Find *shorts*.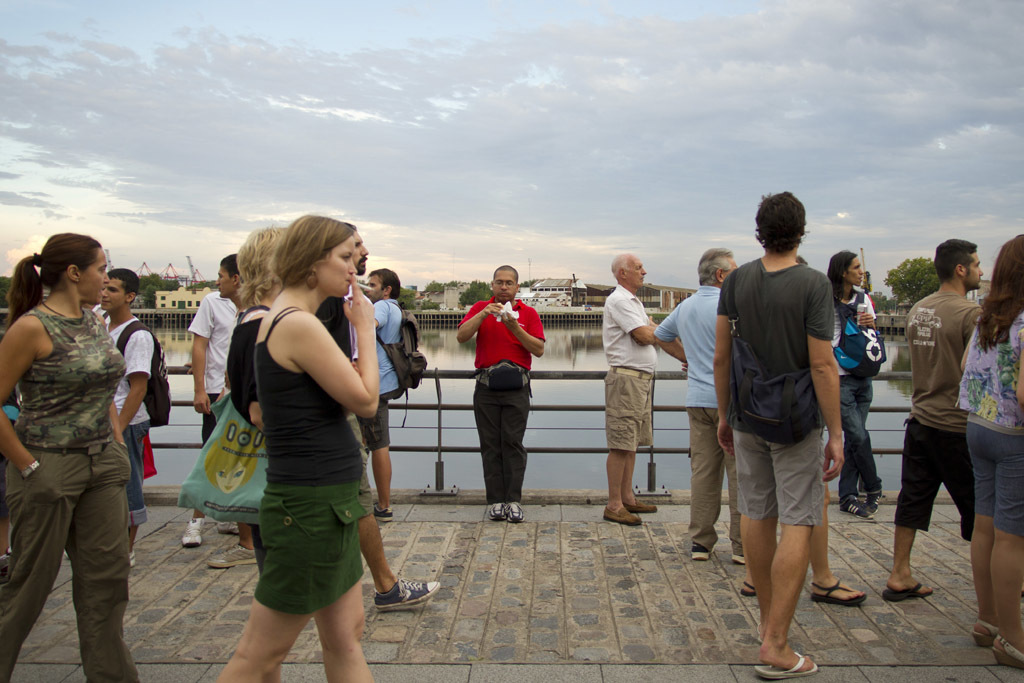
203,393,227,446.
